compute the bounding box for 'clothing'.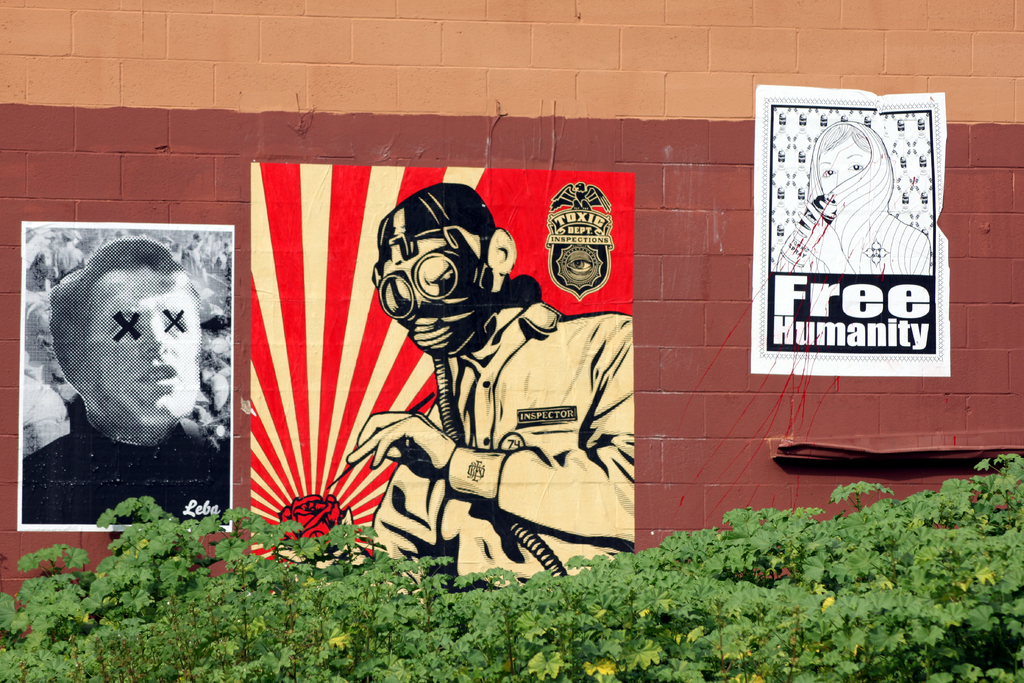
401,273,653,579.
